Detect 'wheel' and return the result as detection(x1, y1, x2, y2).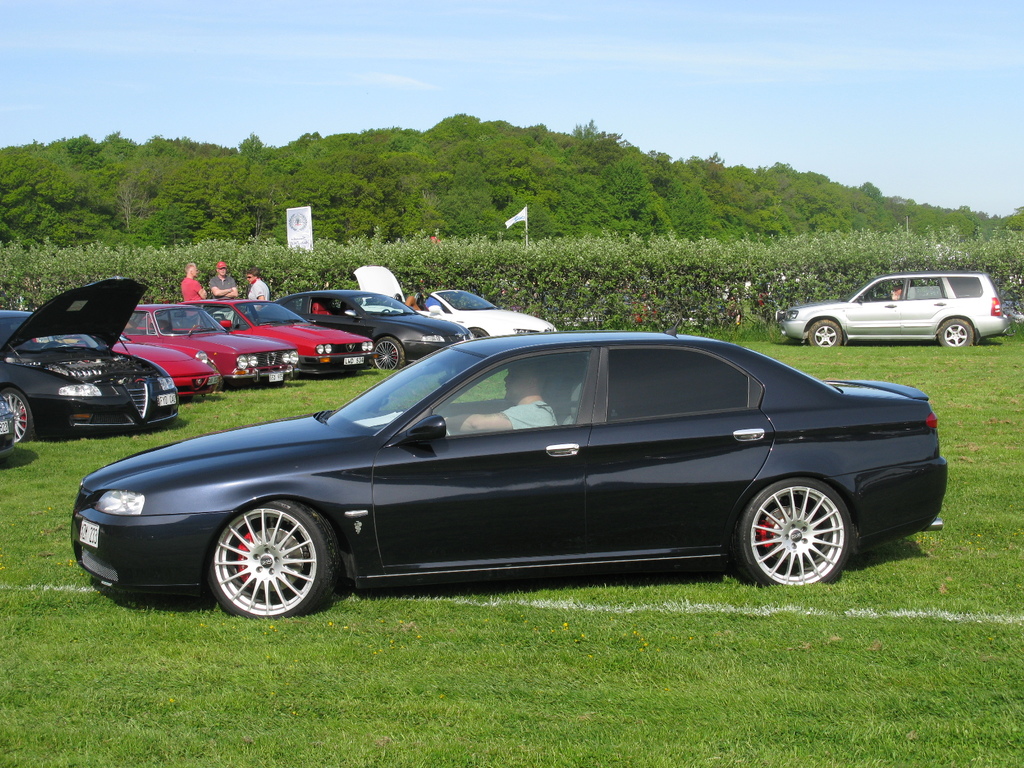
detection(811, 320, 838, 348).
